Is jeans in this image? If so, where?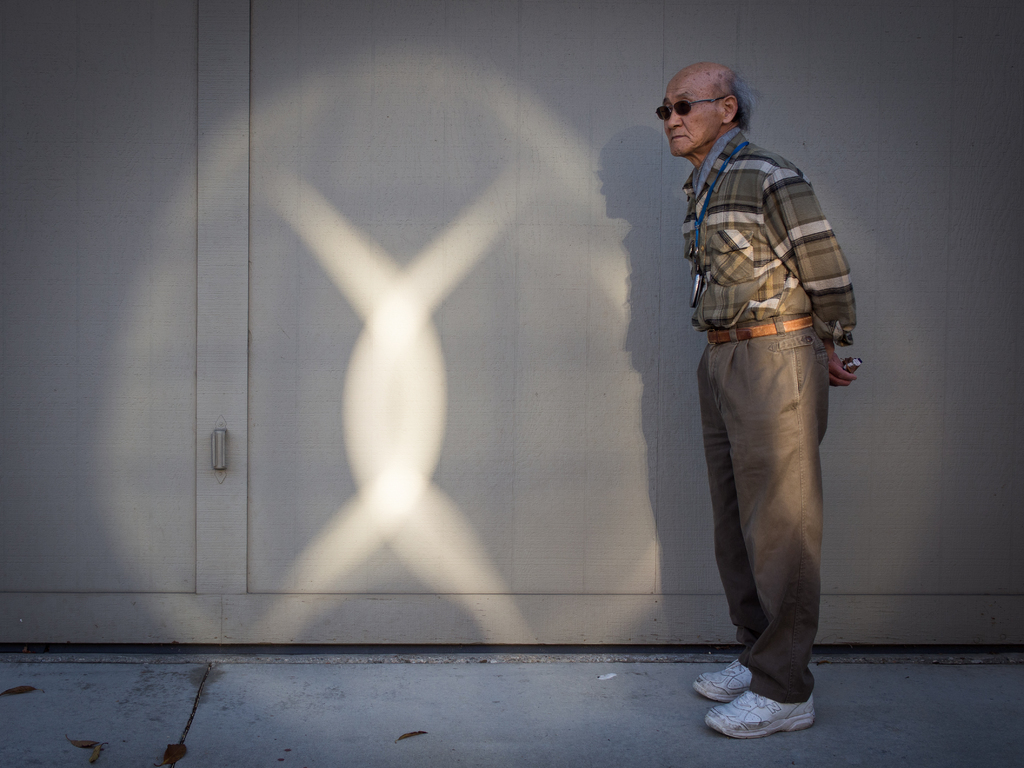
Yes, at [left=678, top=339, right=845, bottom=708].
